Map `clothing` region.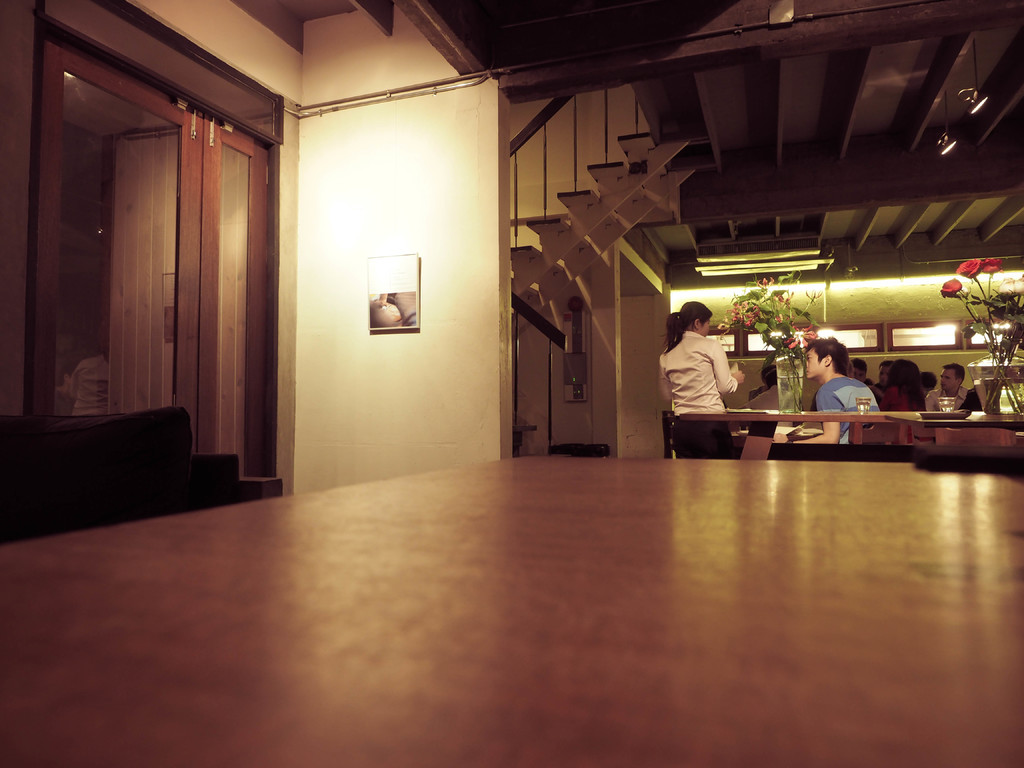
Mapped to pyautogui.locateOnScreen(958, 381, 977, 409).
